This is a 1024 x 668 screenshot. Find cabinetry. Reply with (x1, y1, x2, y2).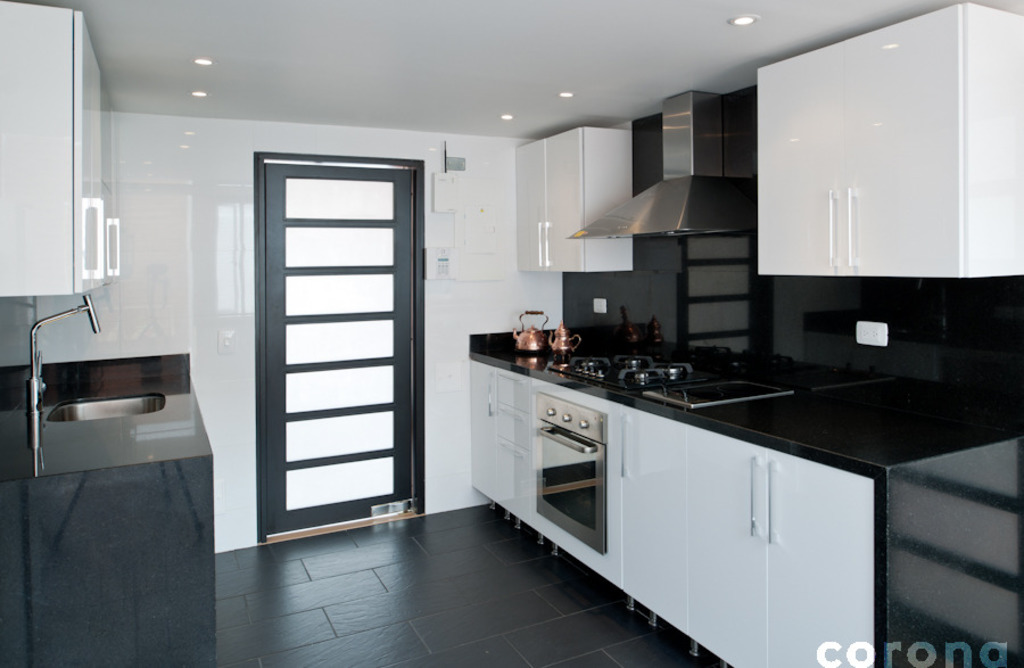
(757, 0, 1023, 277).
